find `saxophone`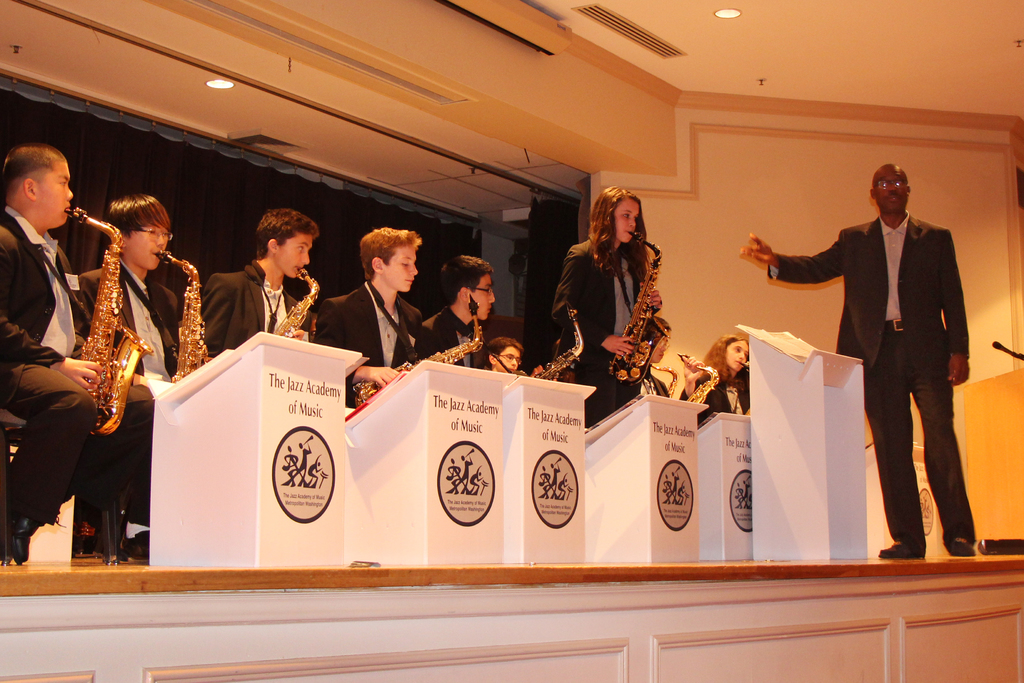
<region>47, 213, 172, 466</region>
